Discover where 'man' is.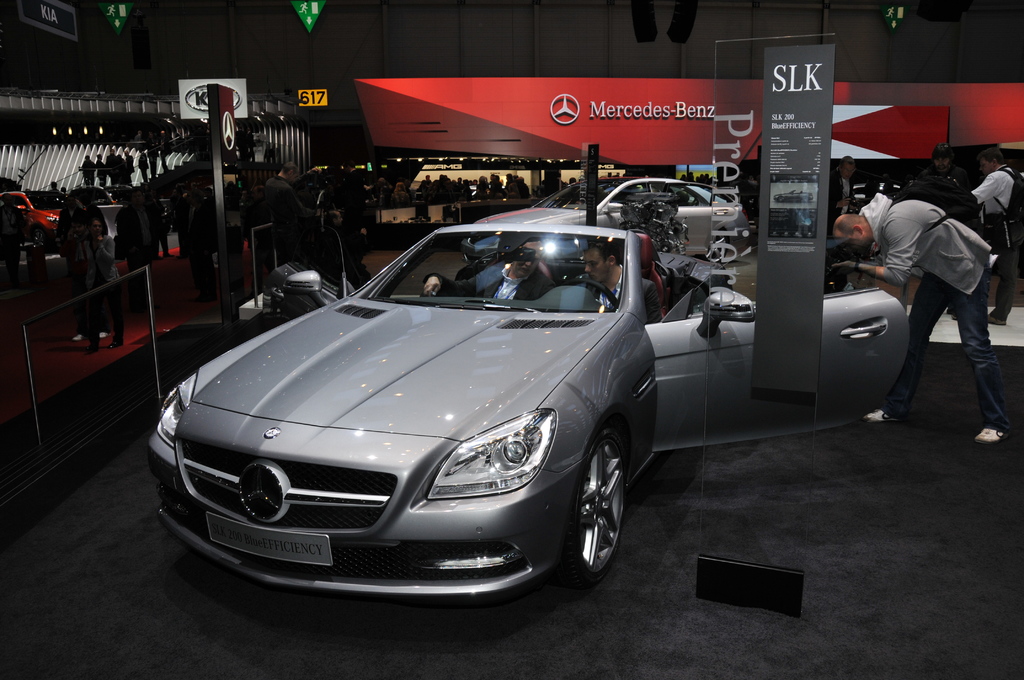
Discovered at x1=916, y1=142, x2=959, y2=188.
